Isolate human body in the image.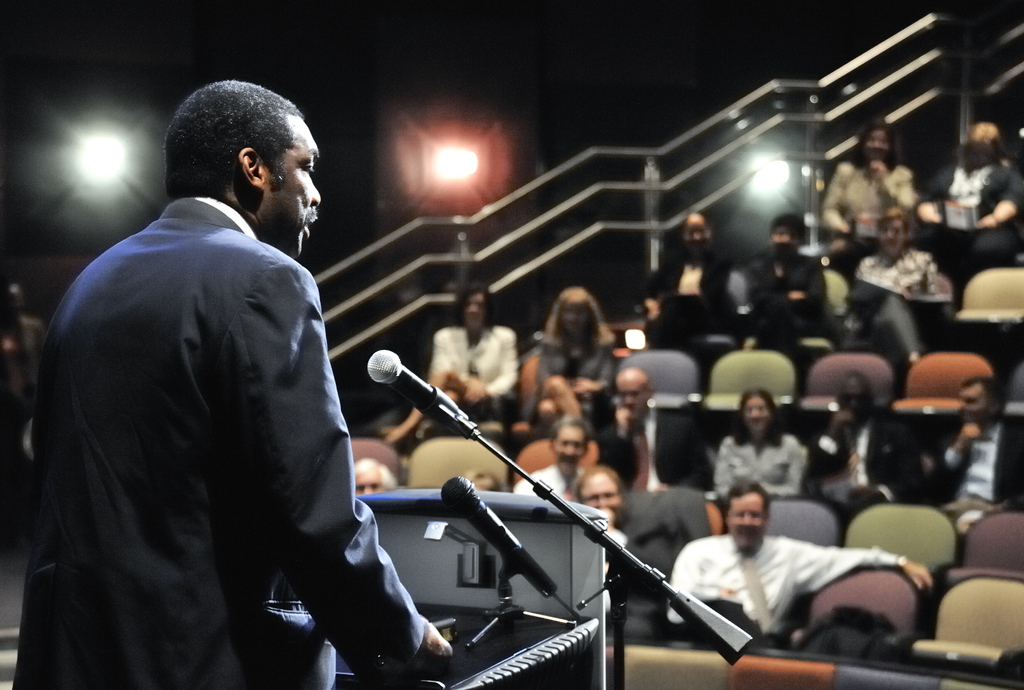
Isolated region: rect(670, 477, 936, 655).
